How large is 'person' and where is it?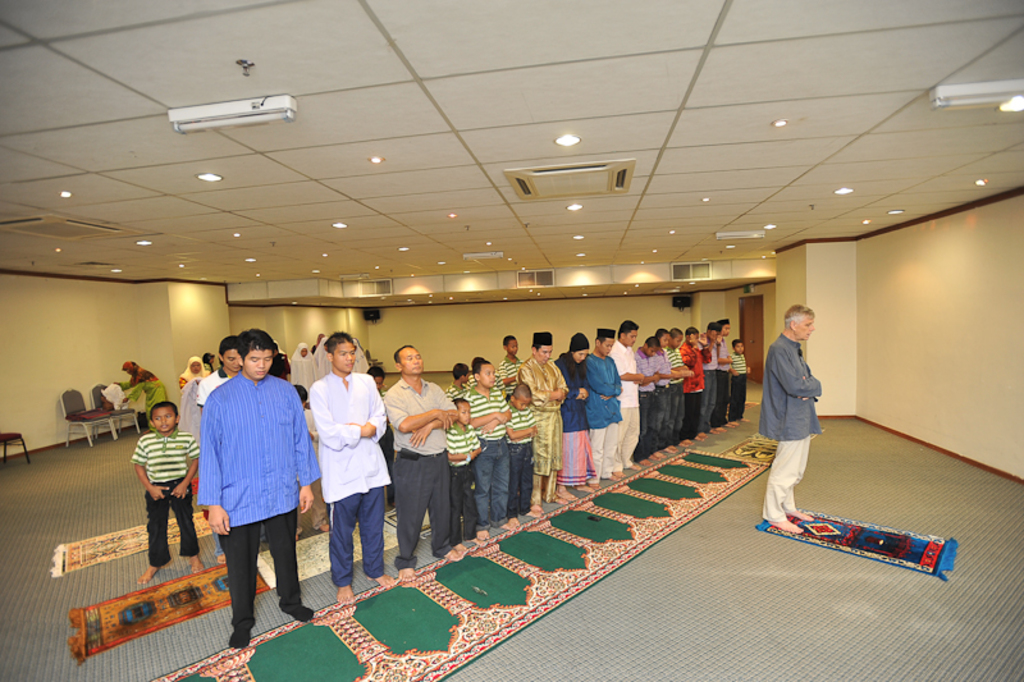
Bounding box: 731, 343, 755, 420.
